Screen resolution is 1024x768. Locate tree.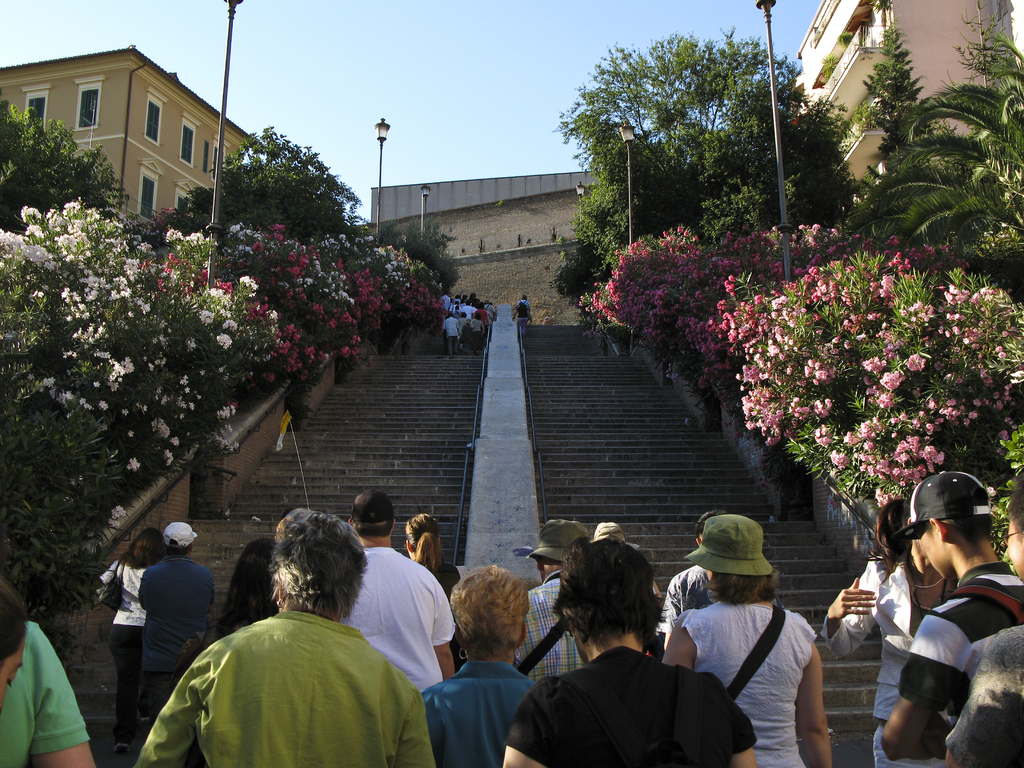
573,182,642,264.
